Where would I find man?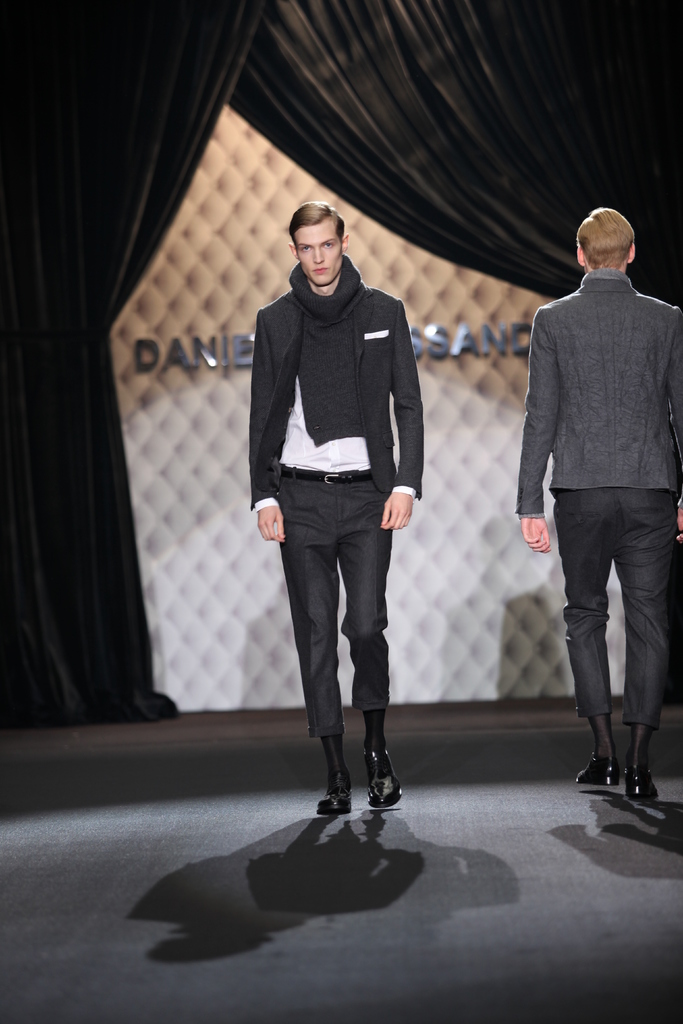
At left=509, top=180, right=680, bottom=791.
